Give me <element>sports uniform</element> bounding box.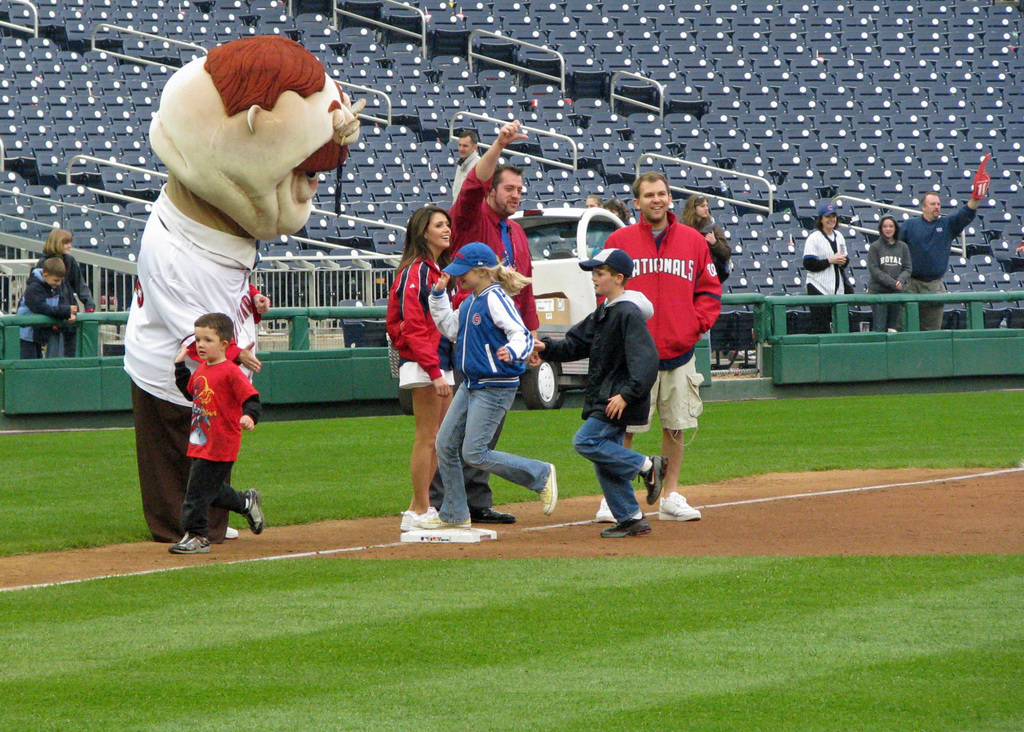
x1=430, y1=239, x2=525, y2=528.
